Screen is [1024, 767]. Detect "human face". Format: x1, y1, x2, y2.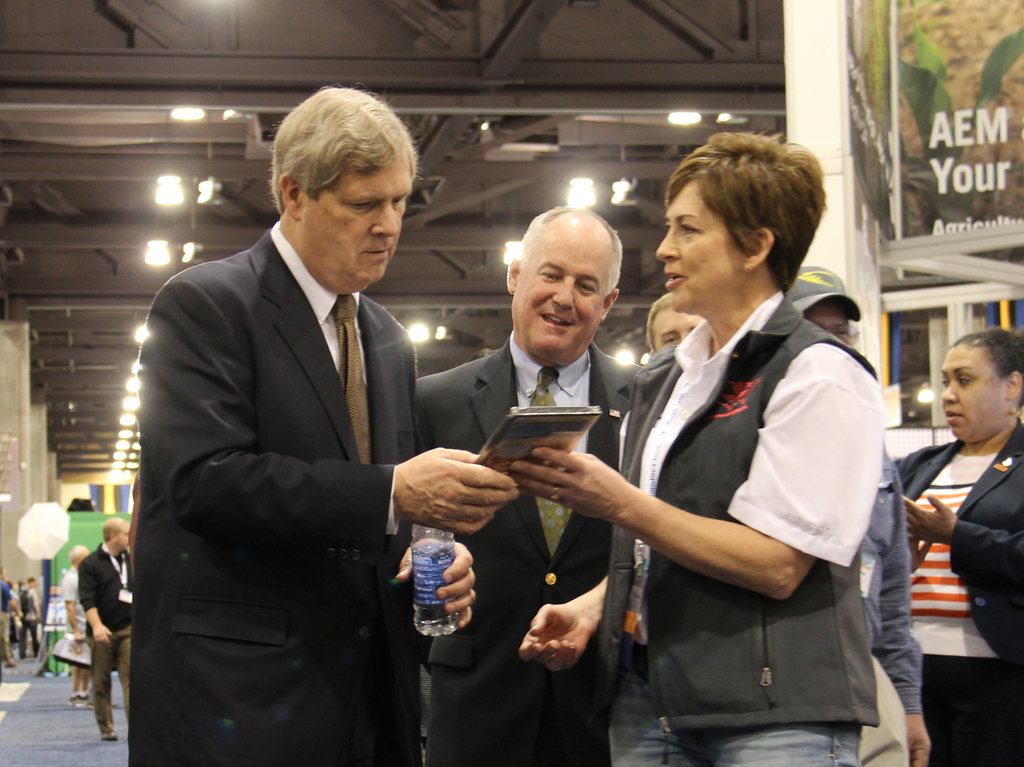
654, 181, 748, 305.
